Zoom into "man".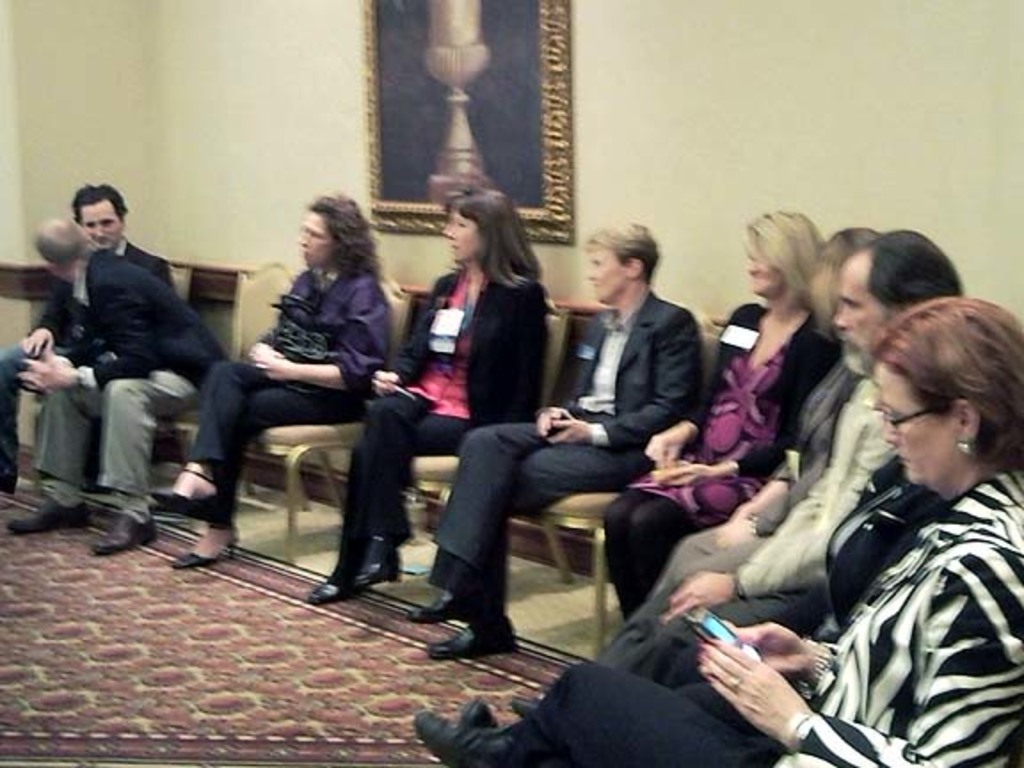
Zoom target: region(0, 178, 185, 498).
